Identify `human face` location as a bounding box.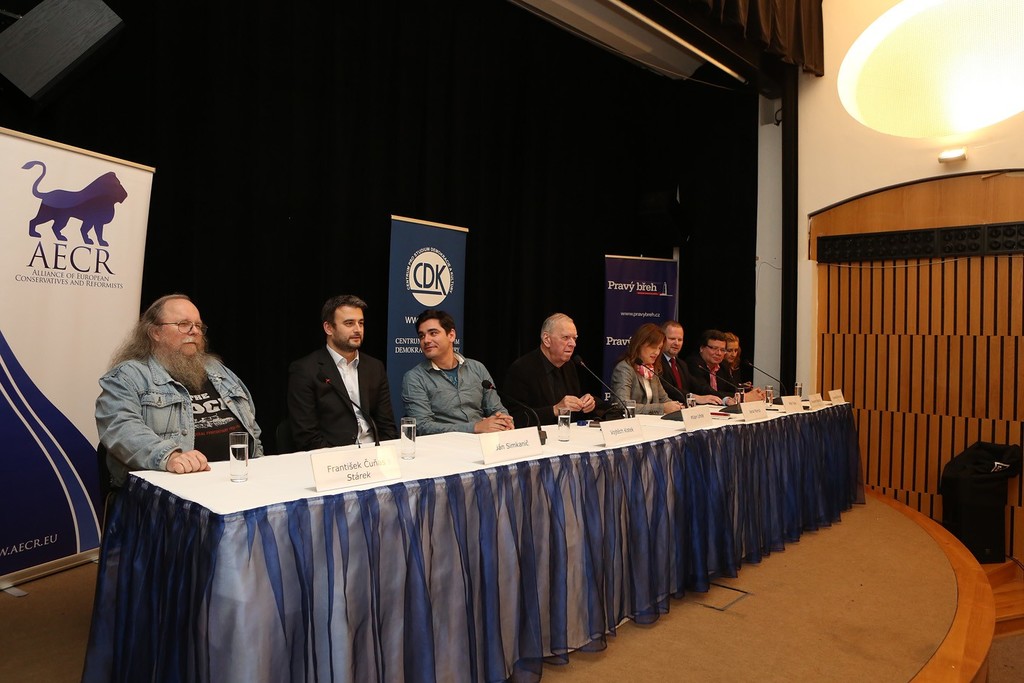
detection(156, 301, 202, 356).
